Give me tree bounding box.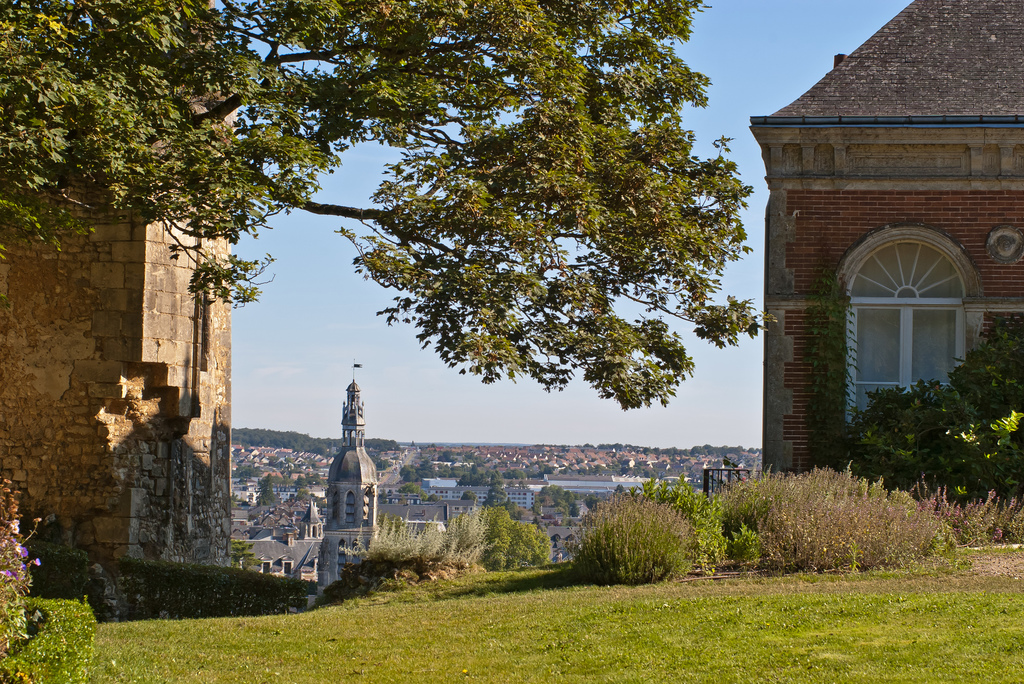
bbox(397, 469, 419, 489).
